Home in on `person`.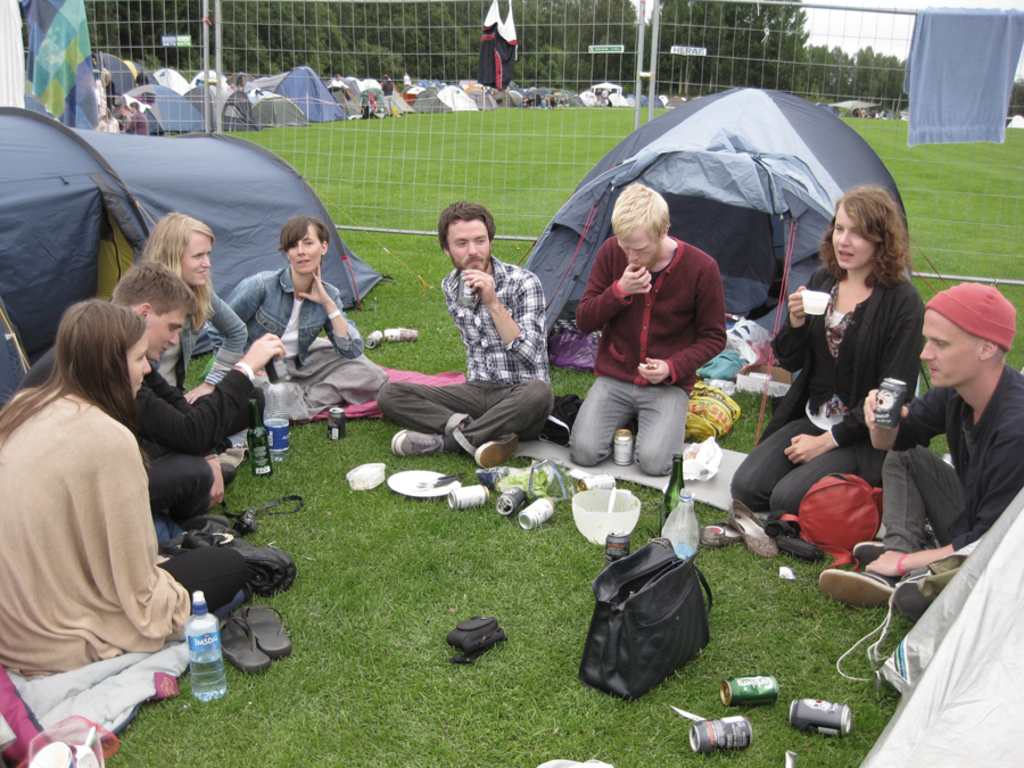
Homed in at [left=373, top=195, right=560, bottom=471].
